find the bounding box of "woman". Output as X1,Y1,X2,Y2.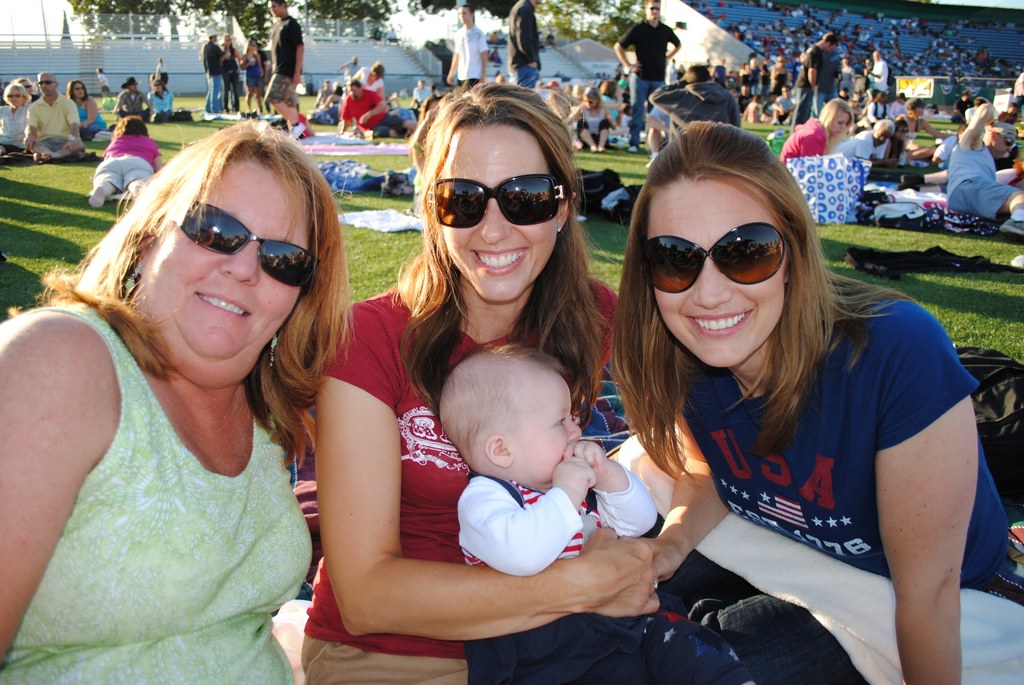
609,113,1023,684.
